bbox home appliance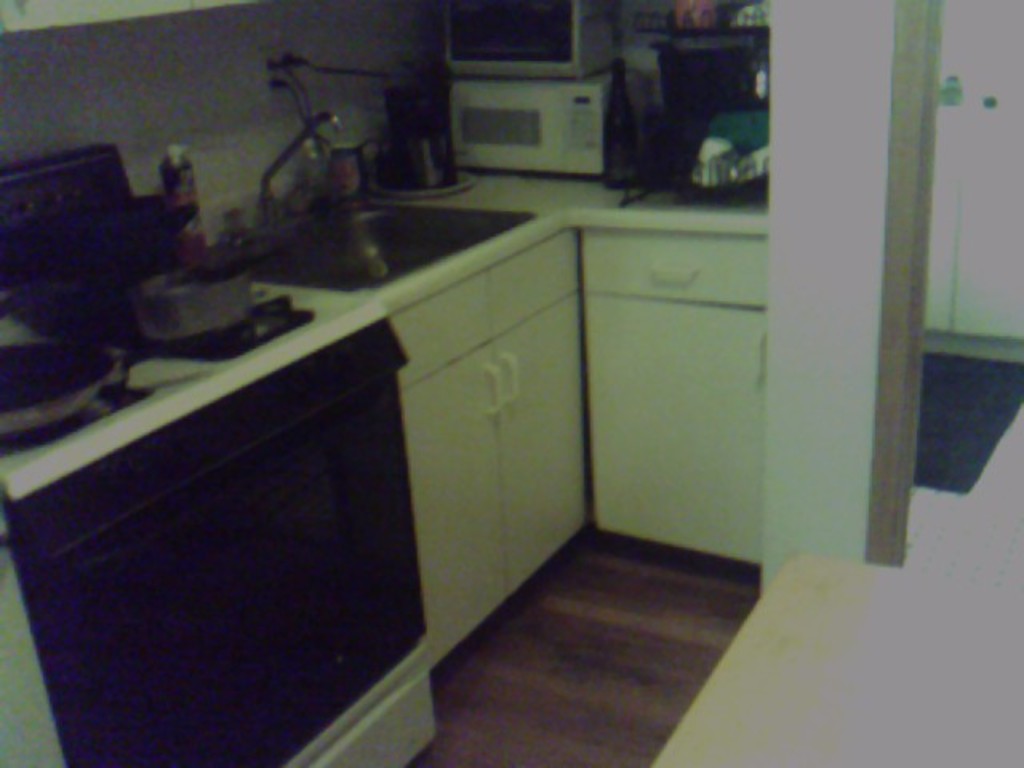
2/141/440/766
